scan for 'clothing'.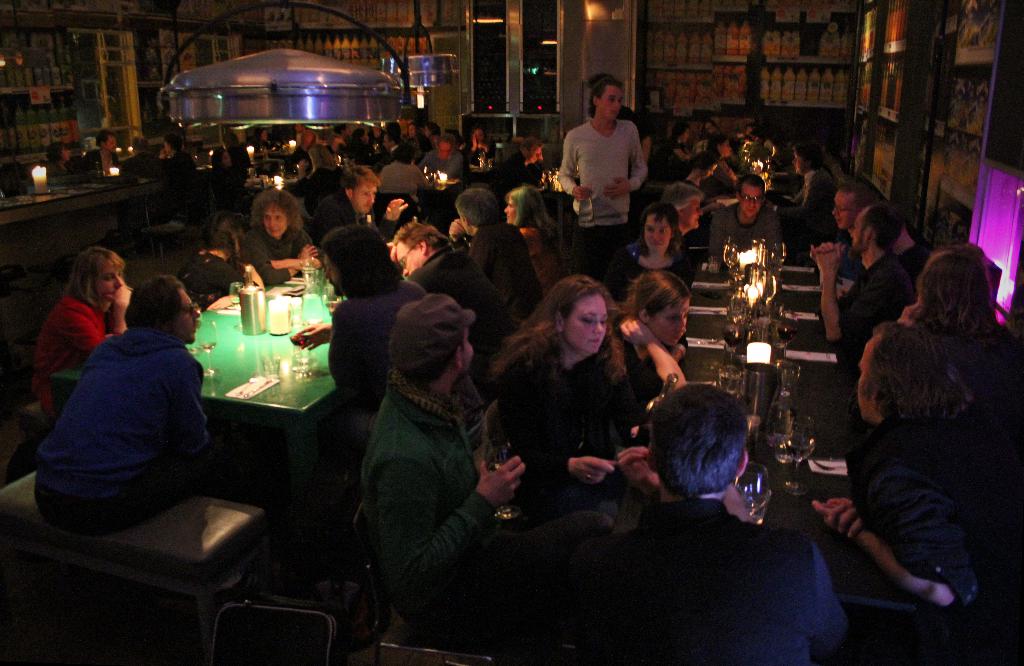
Scan result: 703/198/783/259.
